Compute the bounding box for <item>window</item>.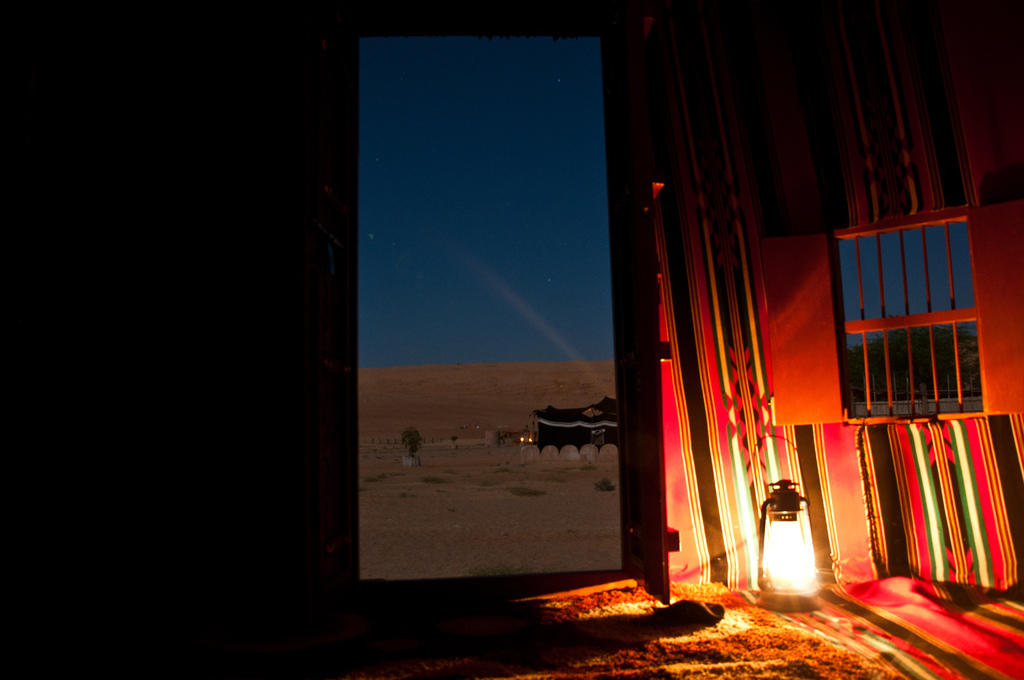
(left=844, top=195, right=997, bottom=453).
